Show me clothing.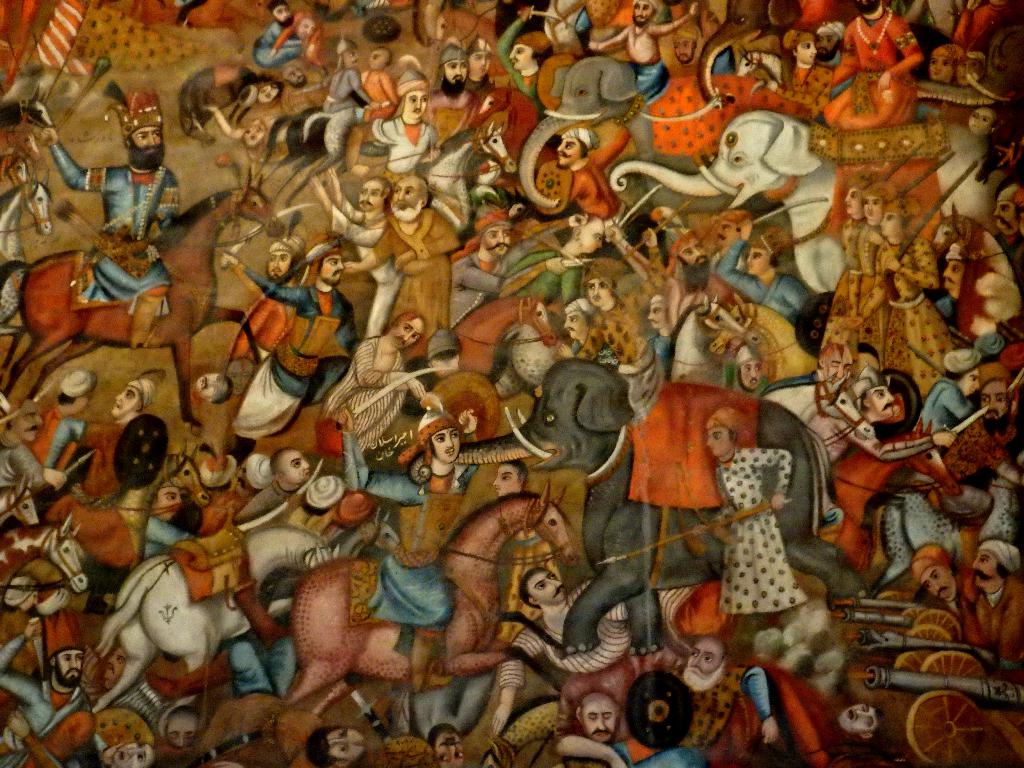
clothing is here: detection(499, 577, 632, 696).
